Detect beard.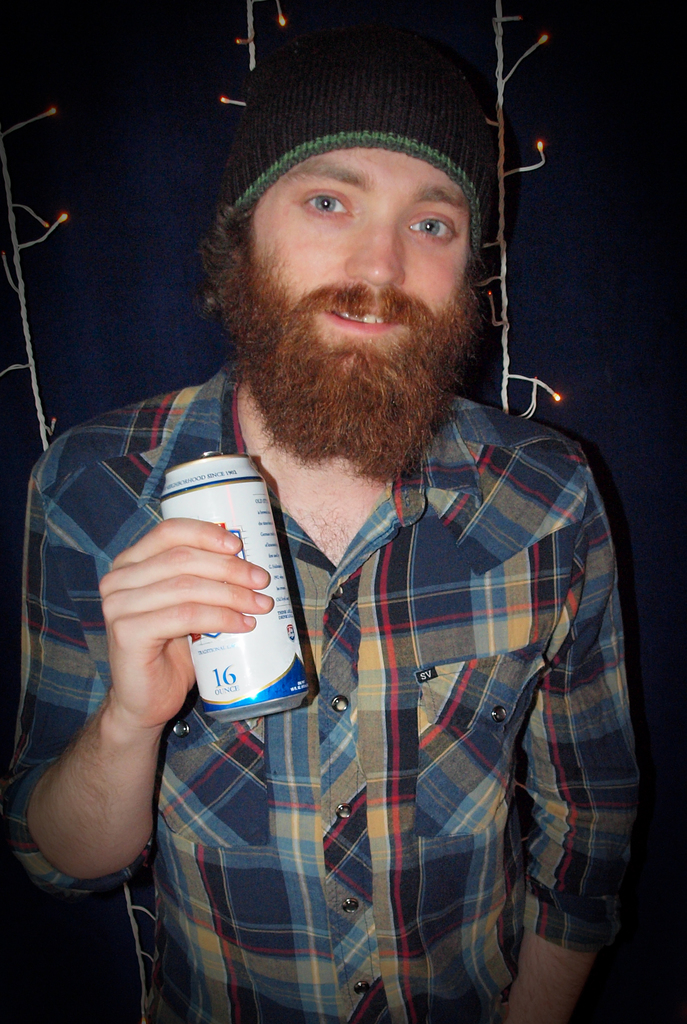
Detected at bbox(213, 262, 485, 480).
